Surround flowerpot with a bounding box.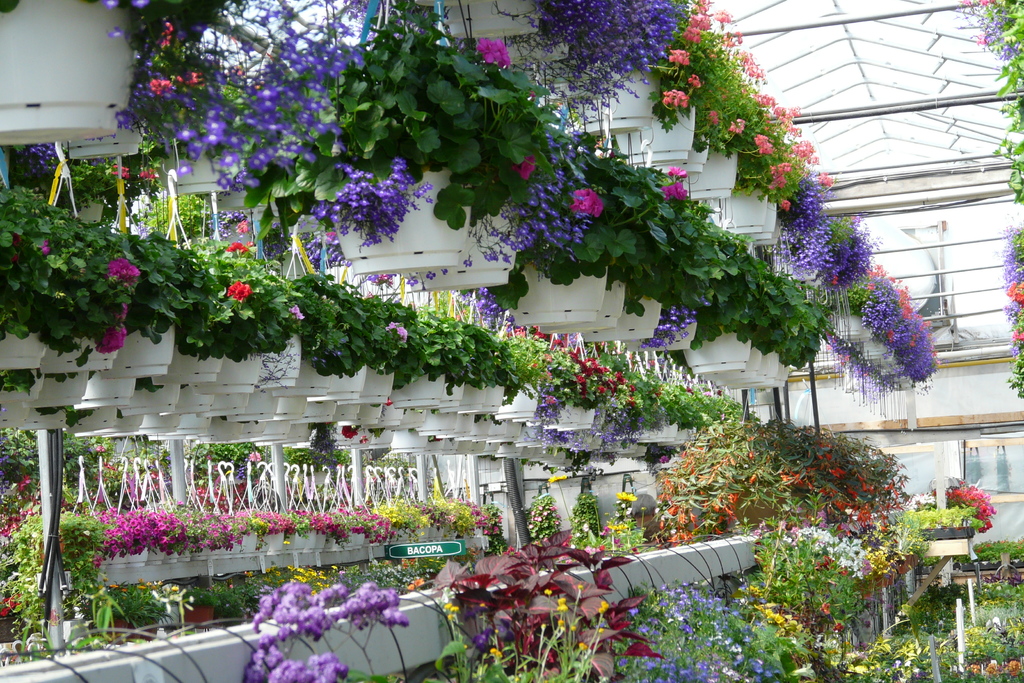
(0, 0, 136, 147).
